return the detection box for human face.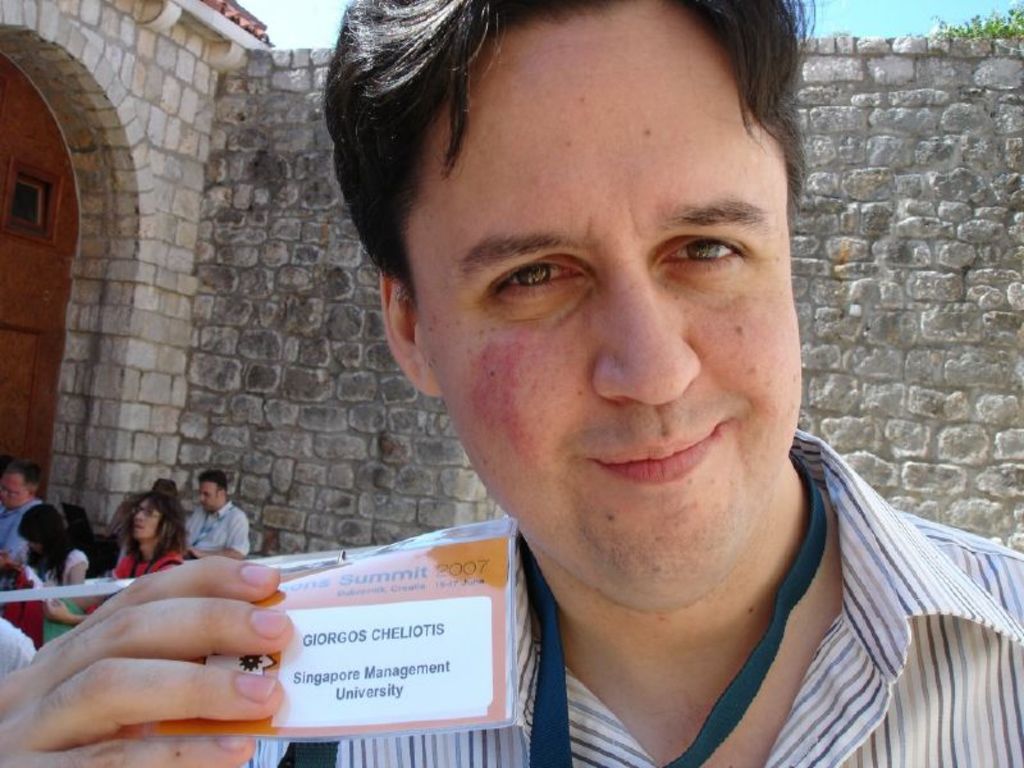
region(0, 474, 32, 511).
